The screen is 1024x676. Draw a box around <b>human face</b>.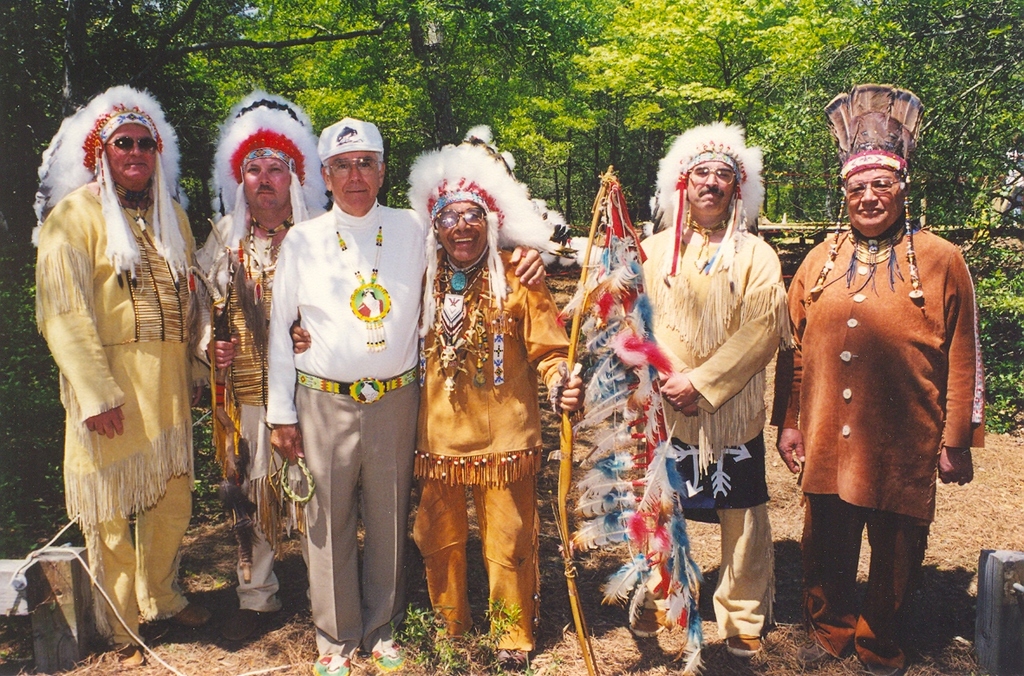
bbox=[320, 153, 373, 205].
